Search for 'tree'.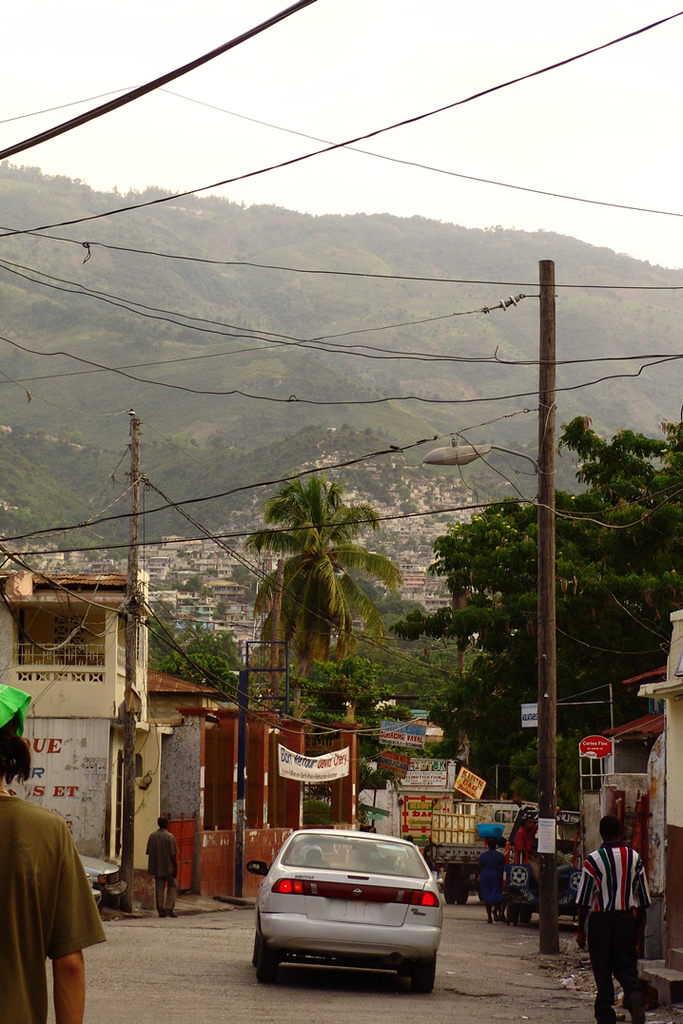
Found at [569,414,682,686].
